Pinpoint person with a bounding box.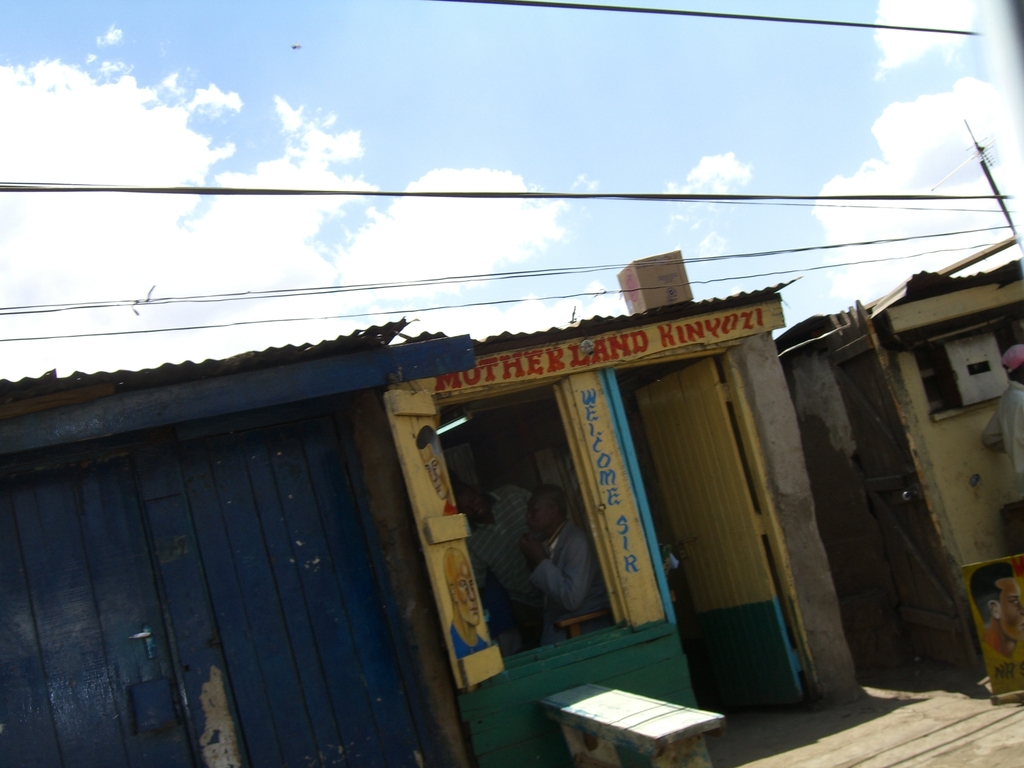
left=494, top=466, right=612, bottom=679.
